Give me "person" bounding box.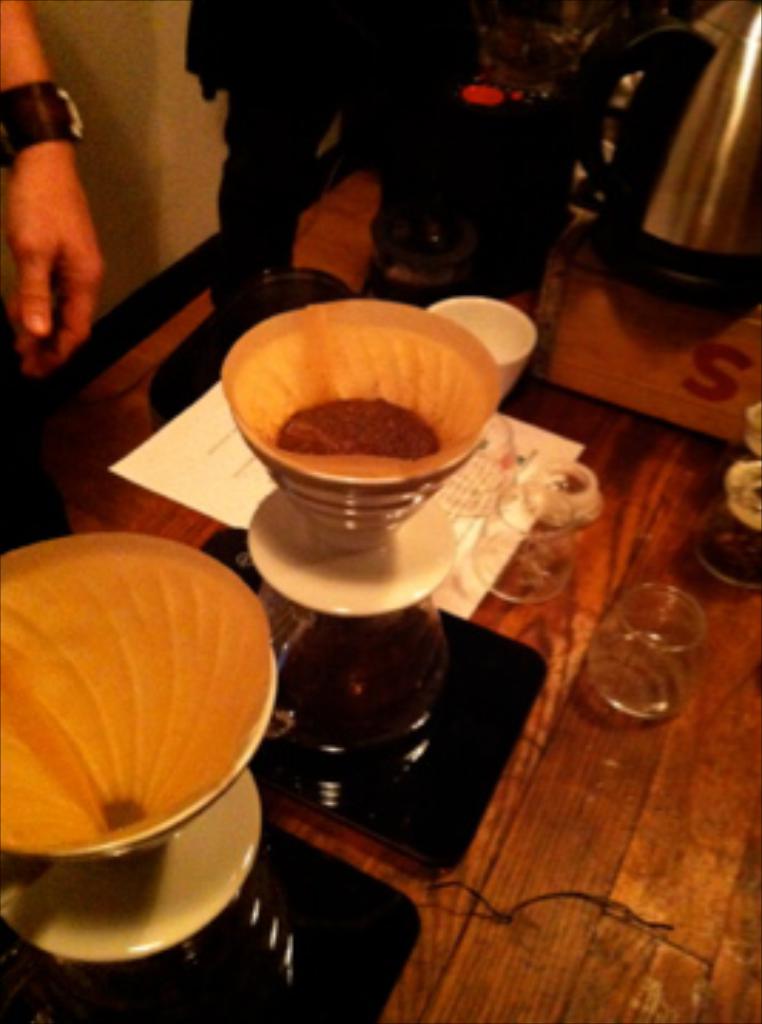
{"x1": 182, "y1": 0, "x2": 478, "y2": 302}.
